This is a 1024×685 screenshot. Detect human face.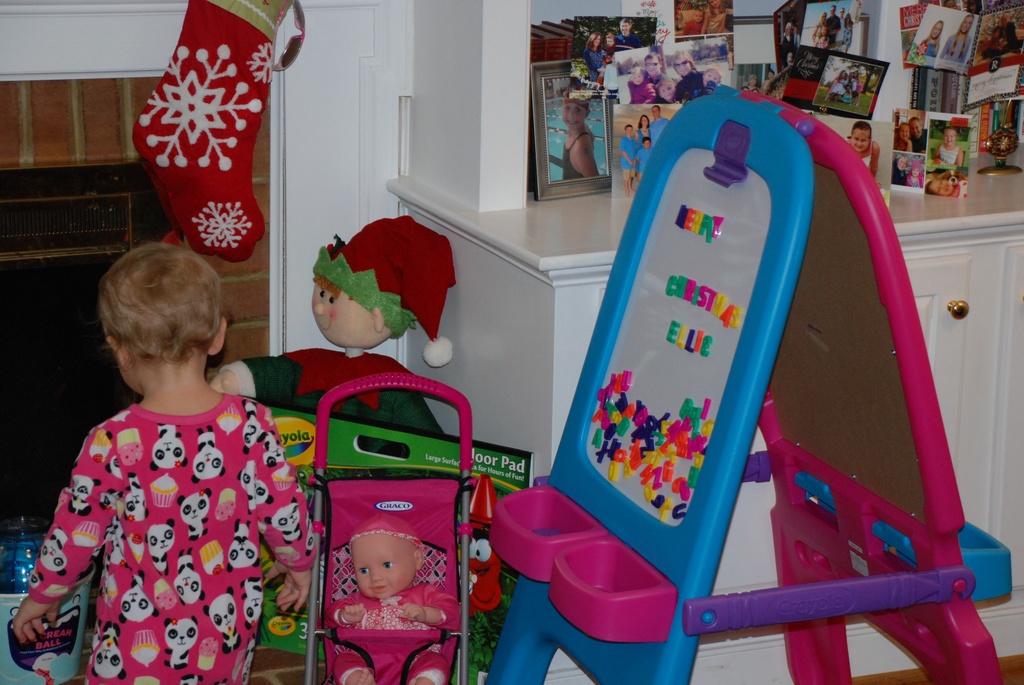
crop(694, 10, 702, 24).
